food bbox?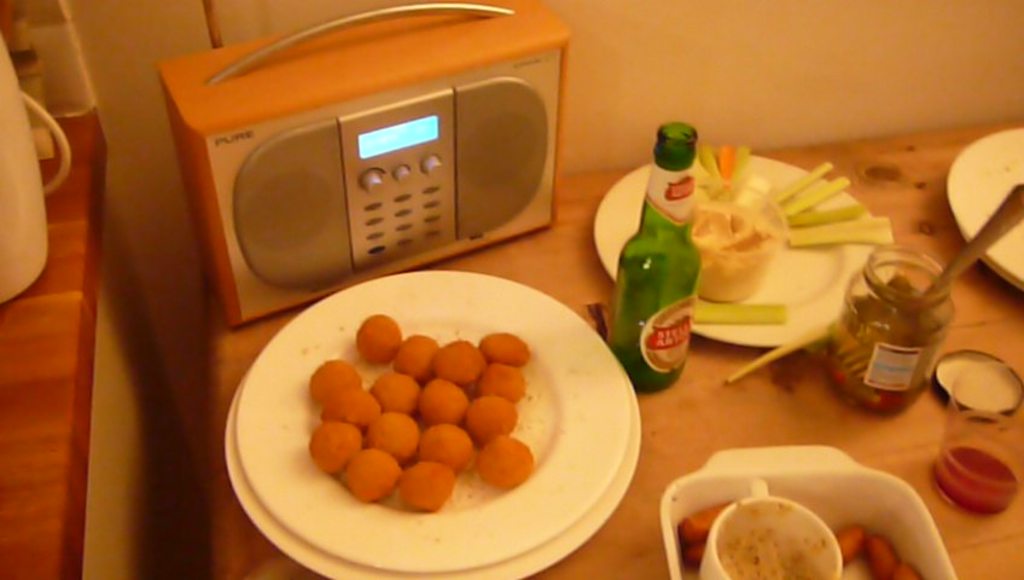
696 145 720 190
